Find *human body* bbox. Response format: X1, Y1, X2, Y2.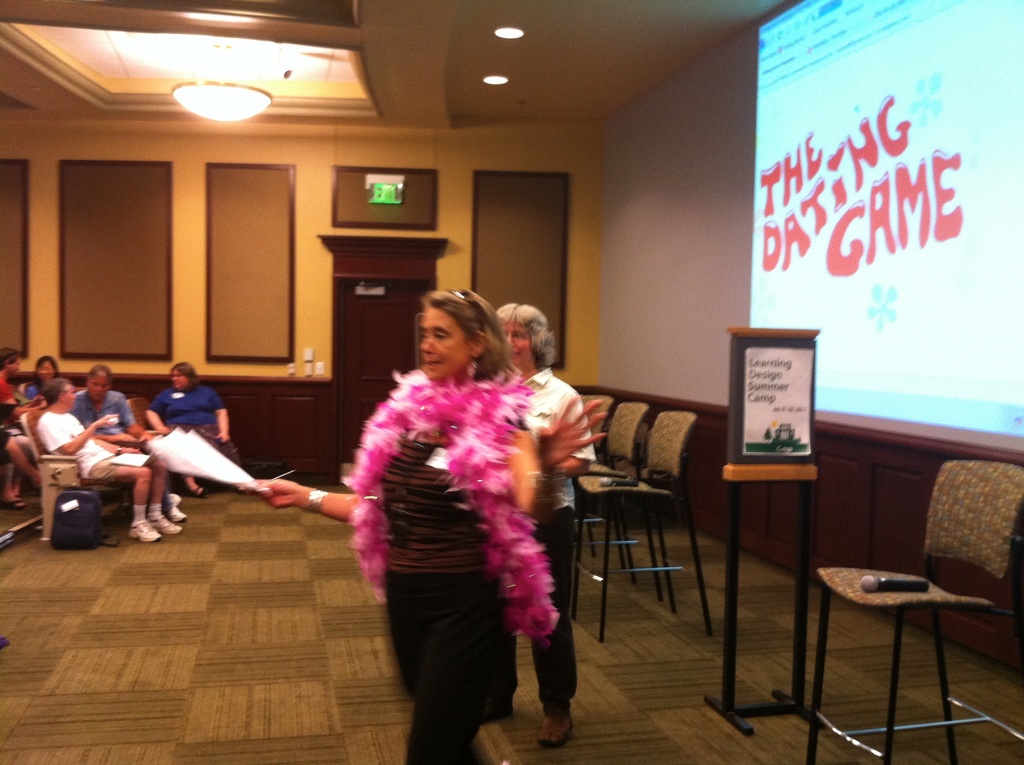
27, 351, 57, 396.
